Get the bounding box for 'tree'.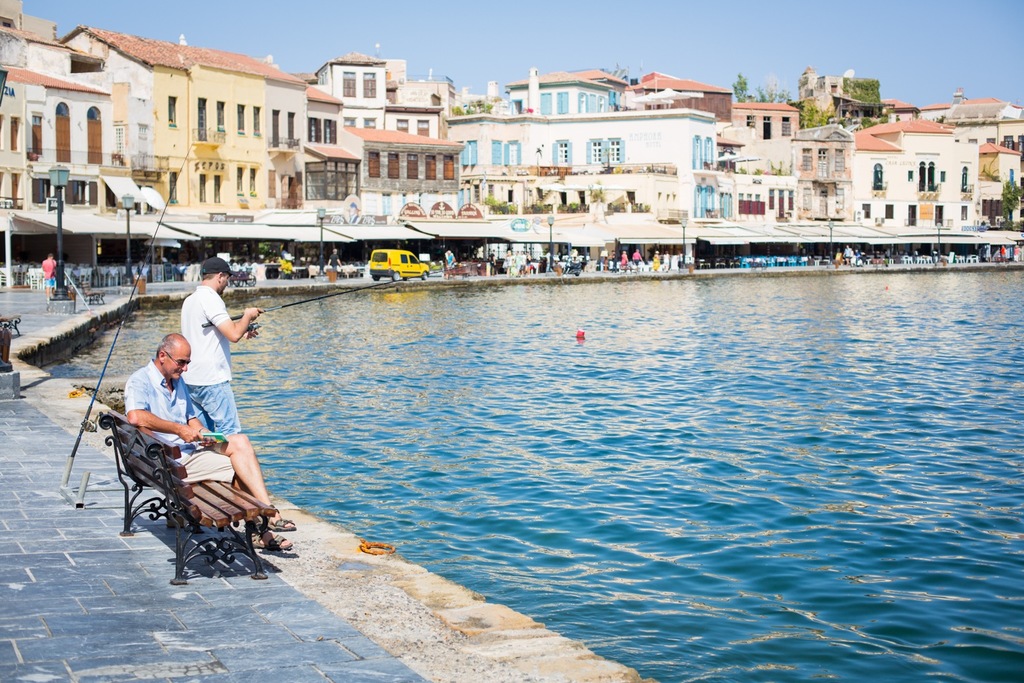
l=755, t=72, r=784, b=102.
